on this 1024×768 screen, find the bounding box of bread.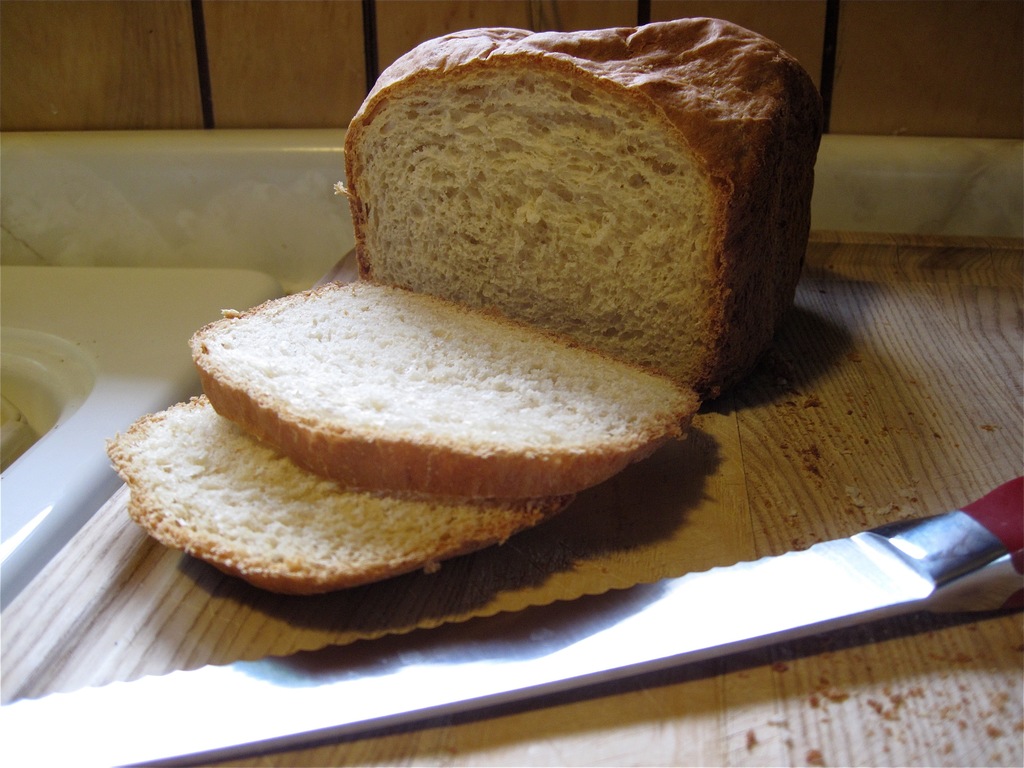
Bounding box: [x1=188, y1=273, x2=701, y2=495].
